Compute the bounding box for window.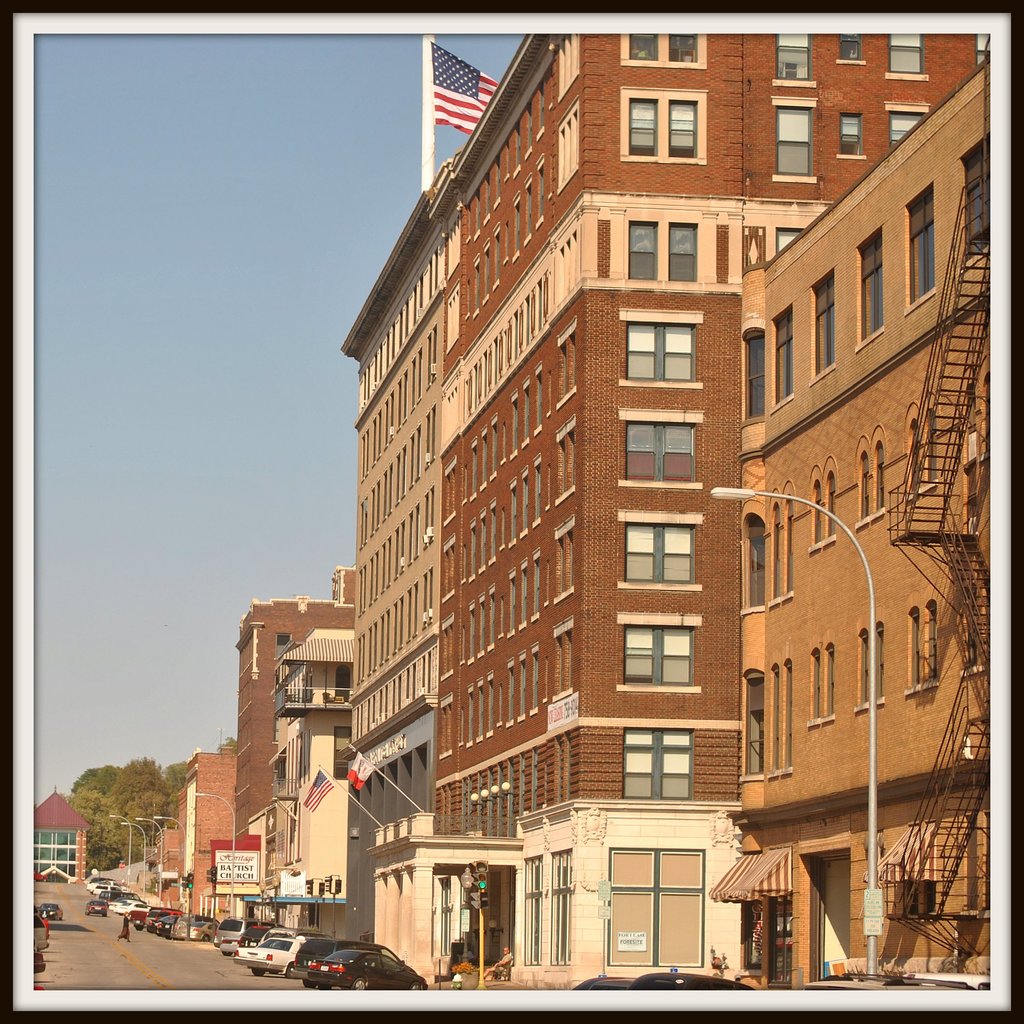
x1=335 y1=730 x2=353 y2=787.
